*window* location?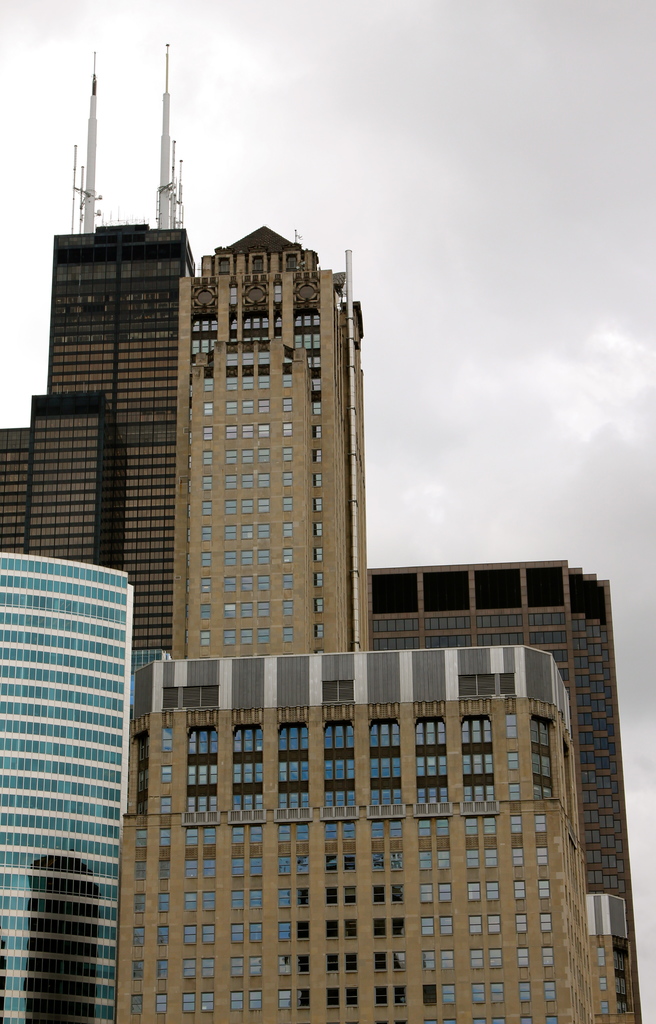
379, 718, 384, 746
